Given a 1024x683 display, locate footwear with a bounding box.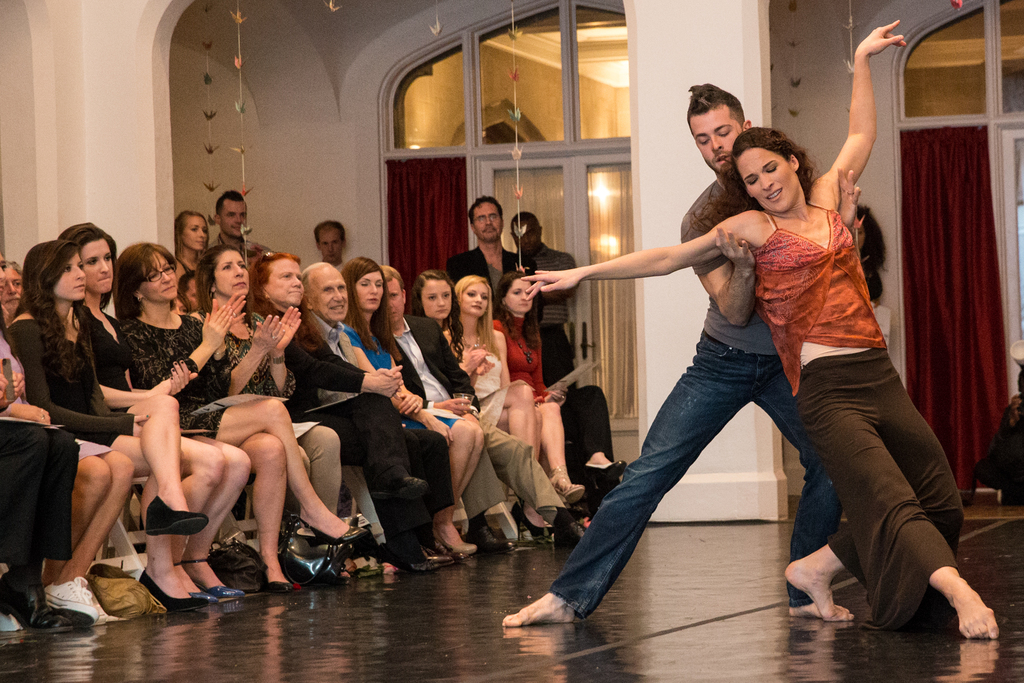
Located: select_region(470, 518, 509, 559).
